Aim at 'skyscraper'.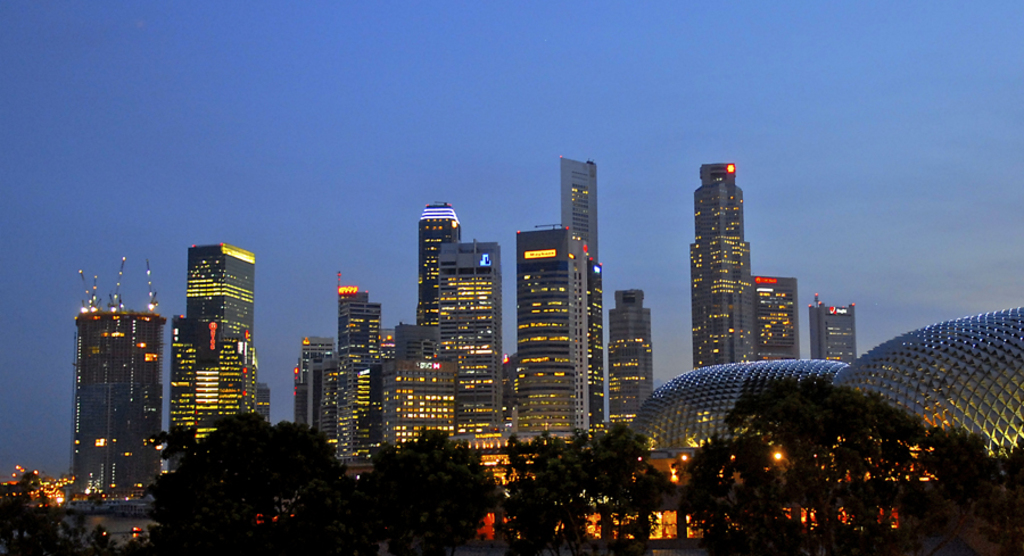
Aimed at l=558, t=156, r=600, b=258.
